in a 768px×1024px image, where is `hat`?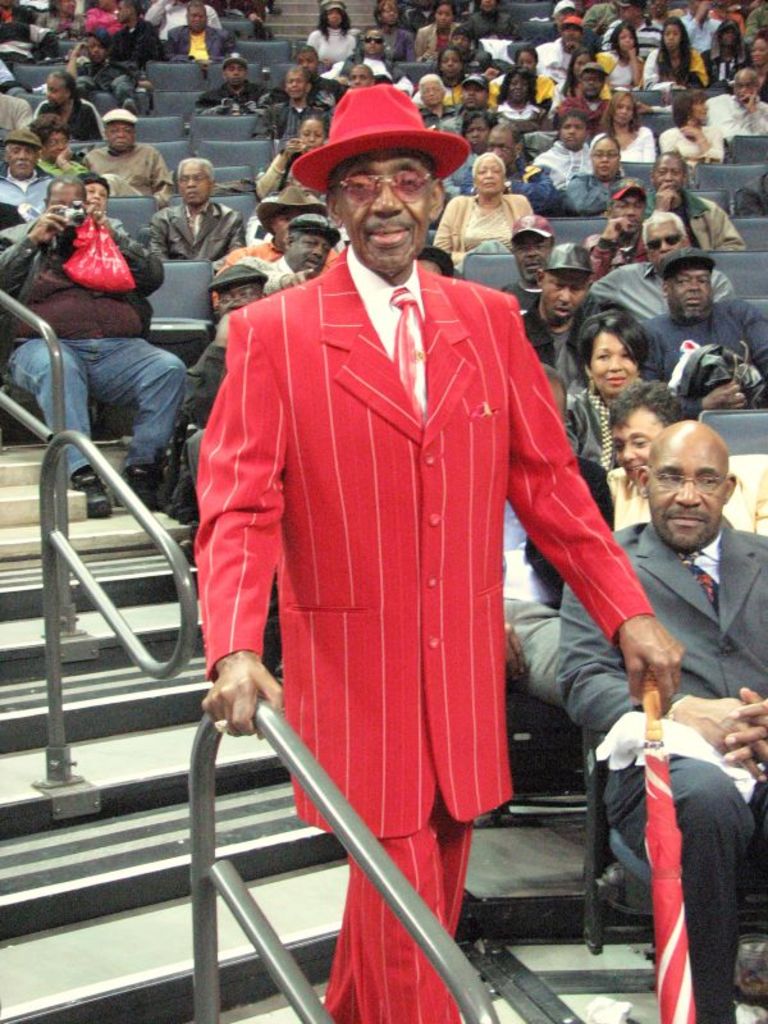
[292, 81, 472, 196].
